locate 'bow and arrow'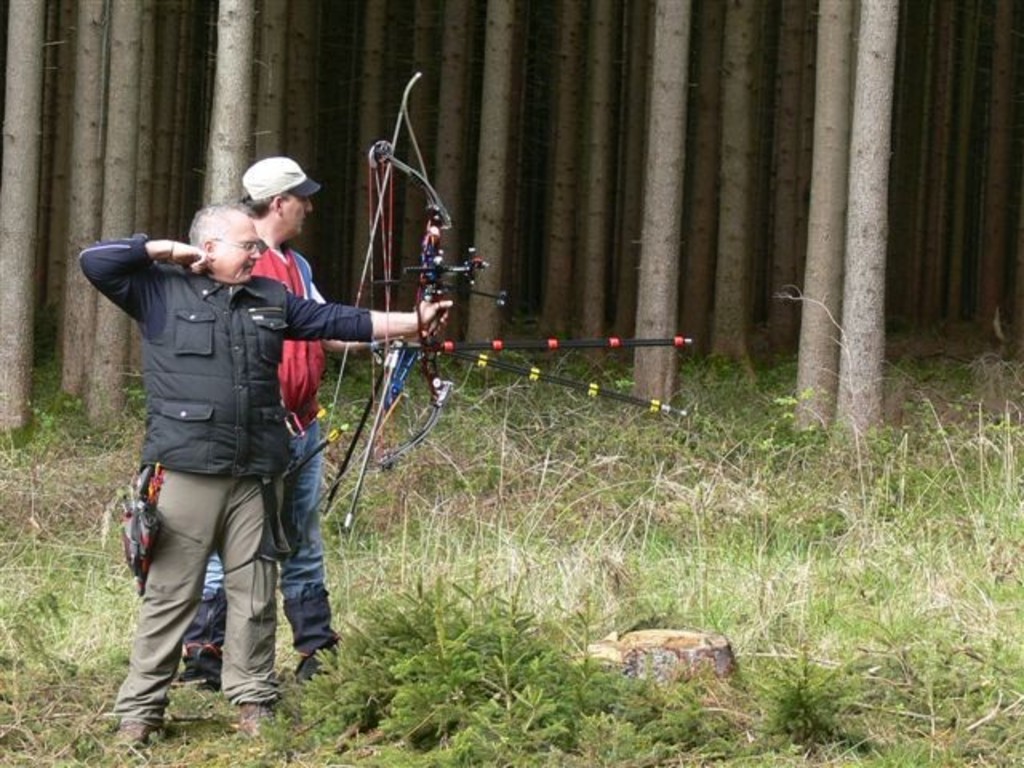
(x1=315, y1=72, x2=701, y2=525)
